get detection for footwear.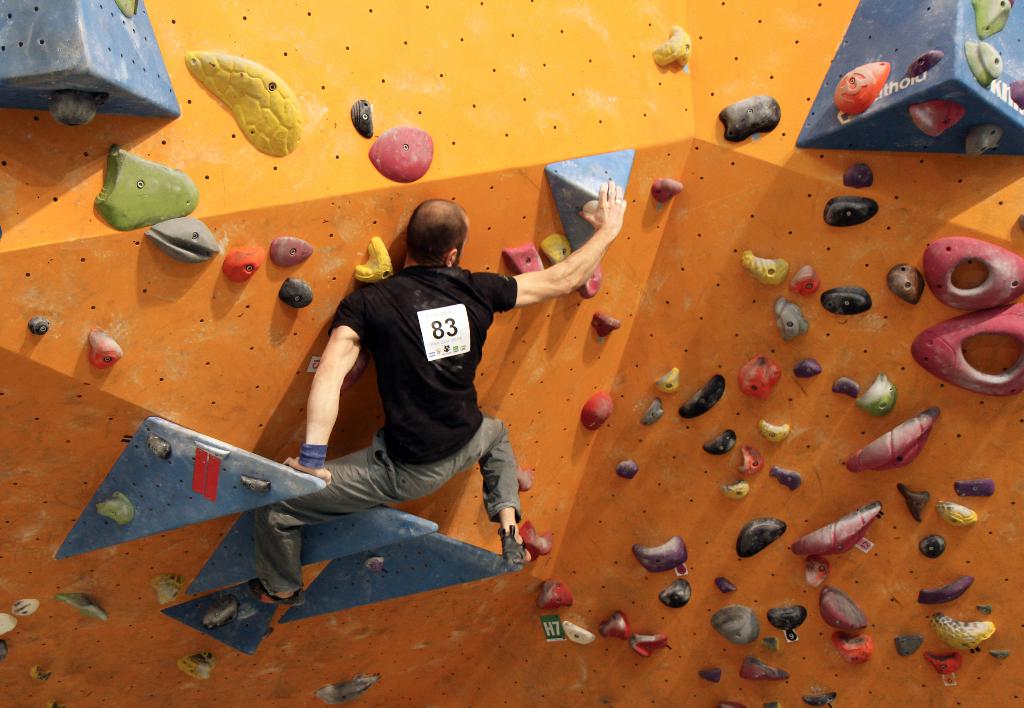
Detection: [247,579,313,605].
